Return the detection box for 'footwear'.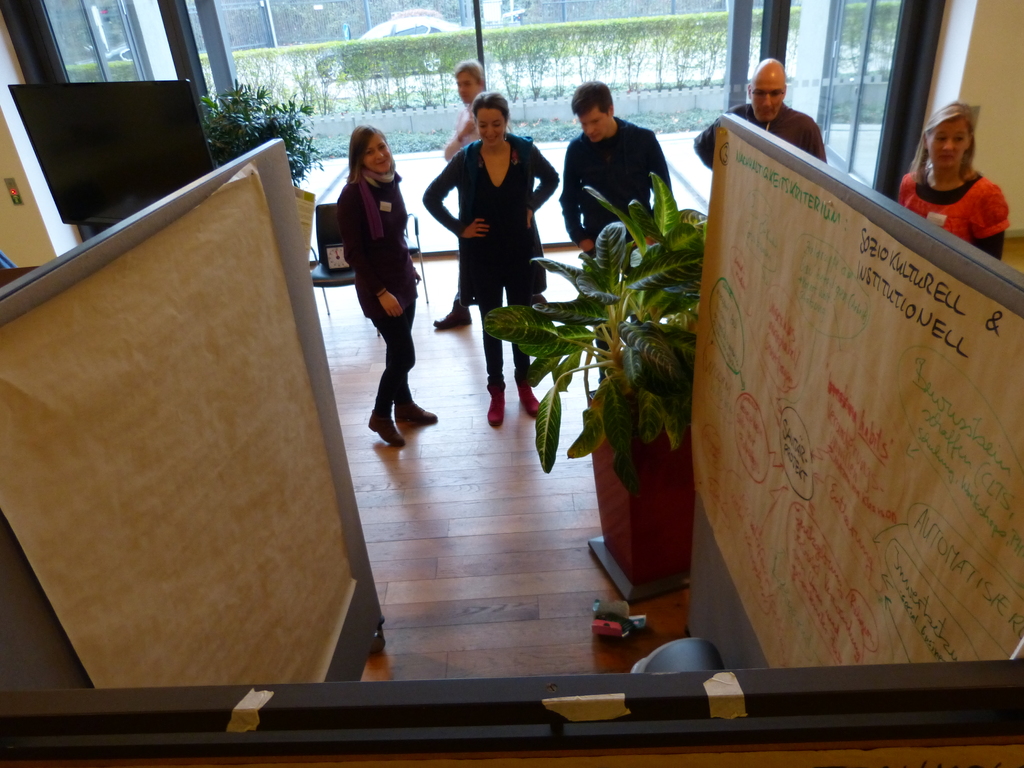
<box>397,399,439,424</box>.
